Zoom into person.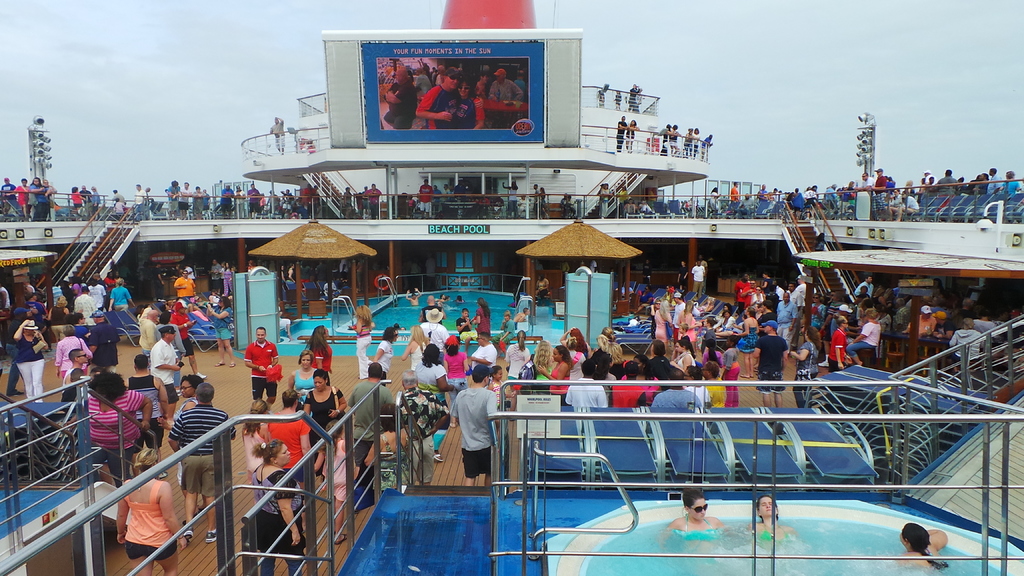
Zoom target: l=616, t=185, r=633, b=214.
